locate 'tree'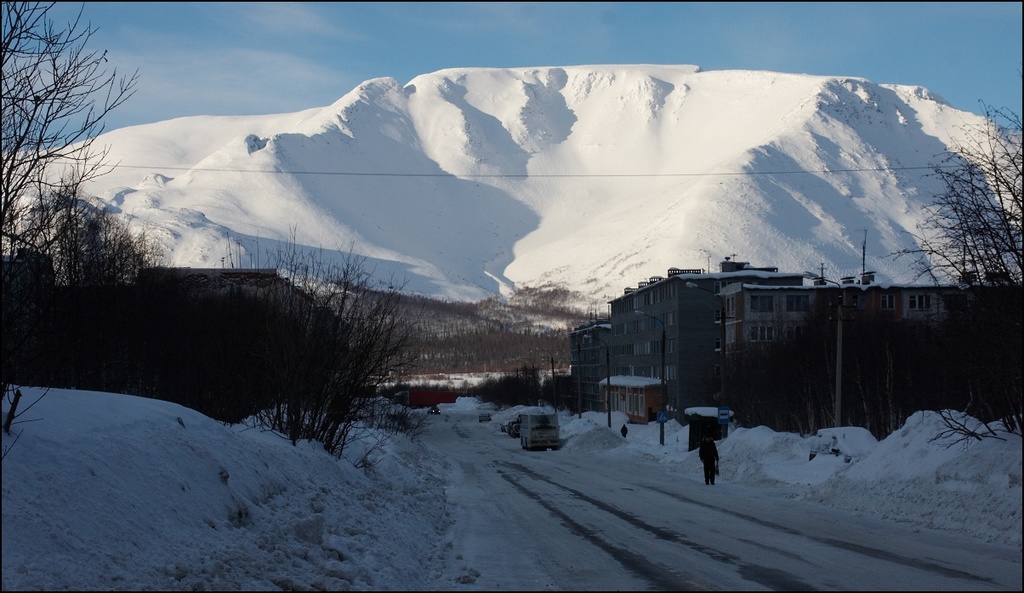
(913, 107, 1010, 325)
